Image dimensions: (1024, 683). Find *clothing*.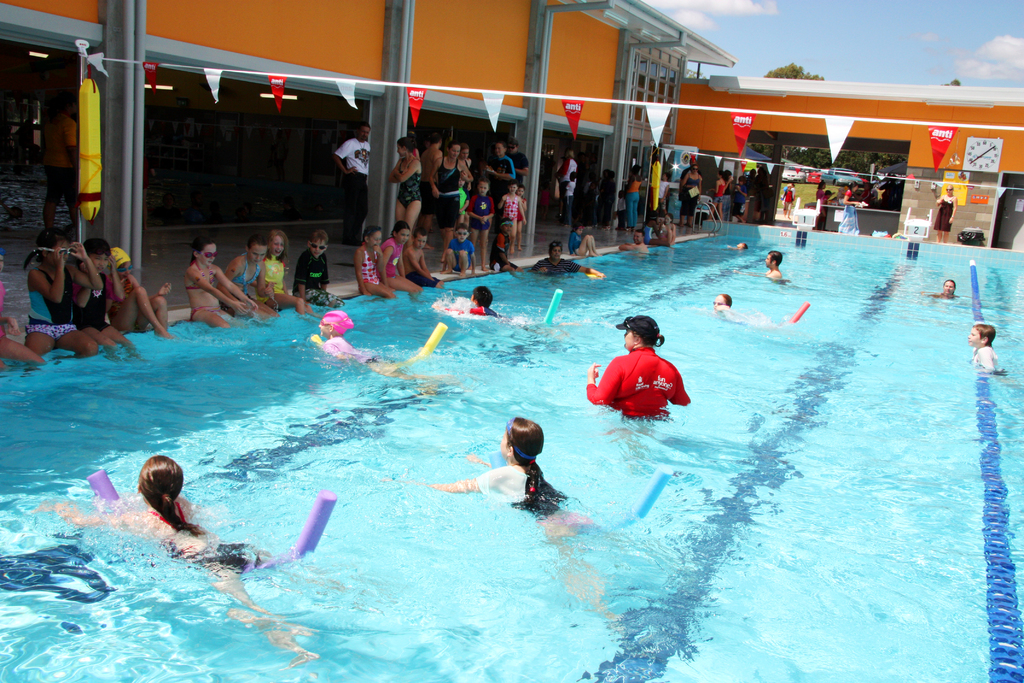
[22, 270, 75, 338].
